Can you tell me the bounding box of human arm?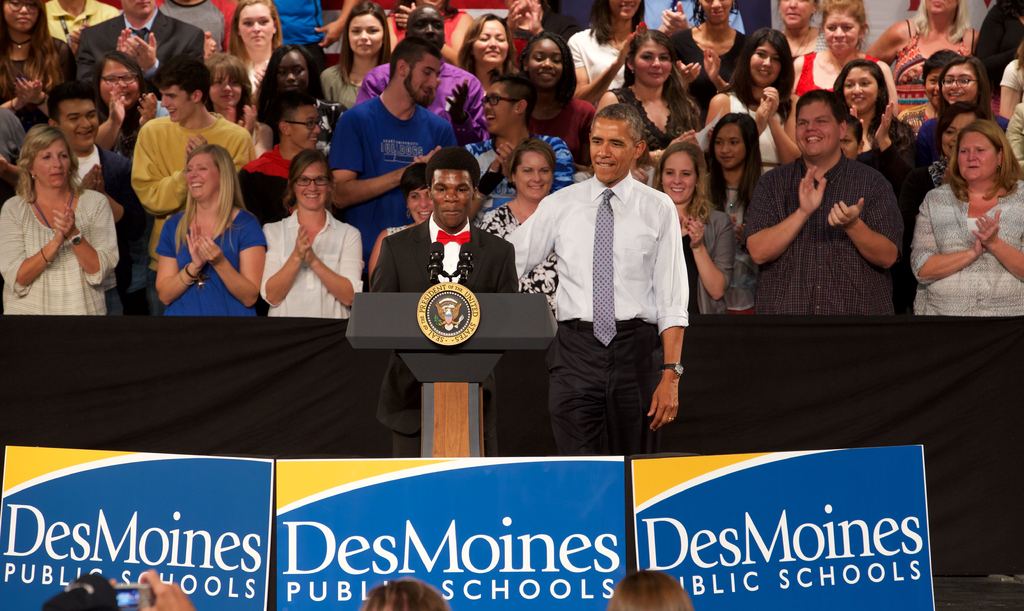
locate(93, 159, 135, 229).
